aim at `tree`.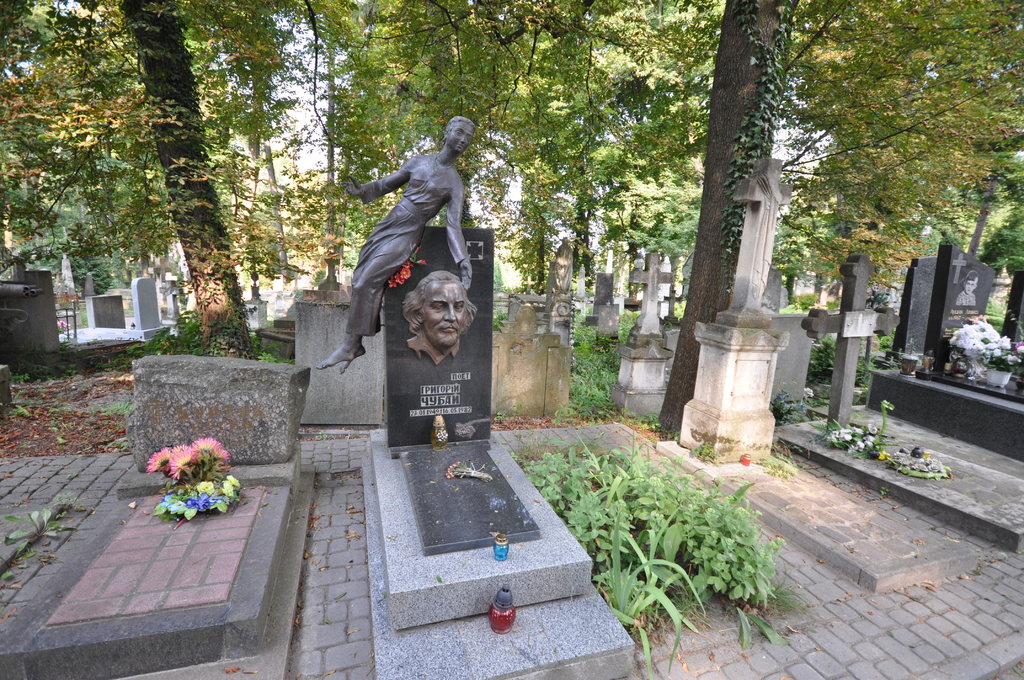
Aimed at [x1=963, y1=151, x2=1023, y2=345].
